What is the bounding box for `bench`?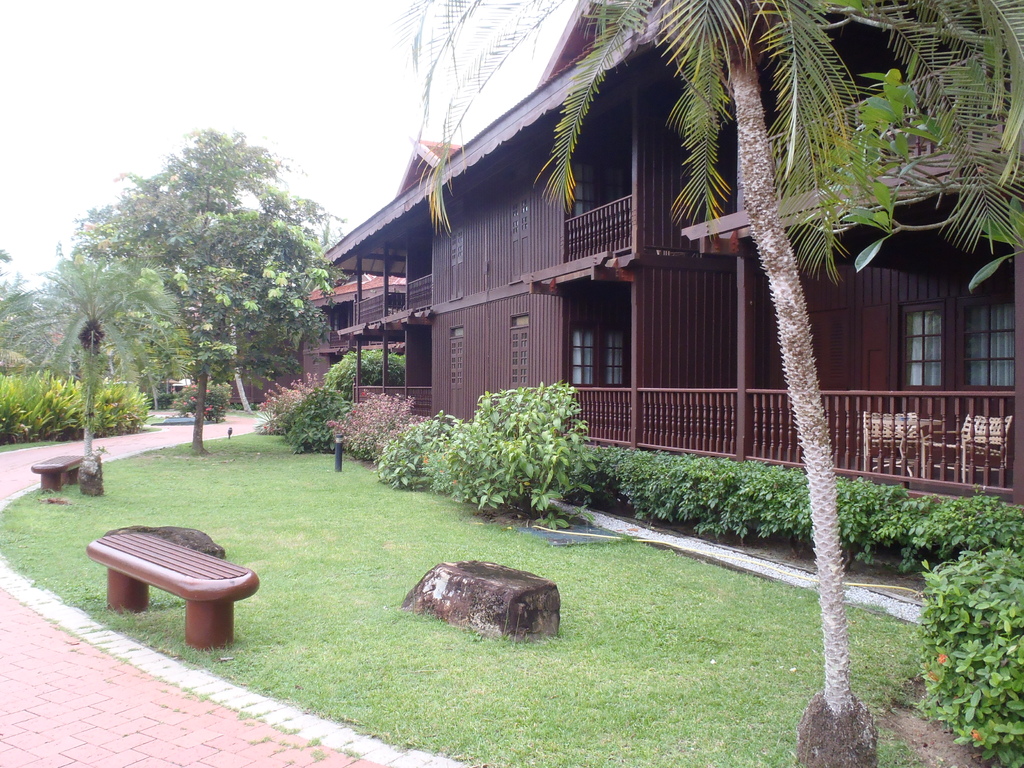
65/527/259/654.
